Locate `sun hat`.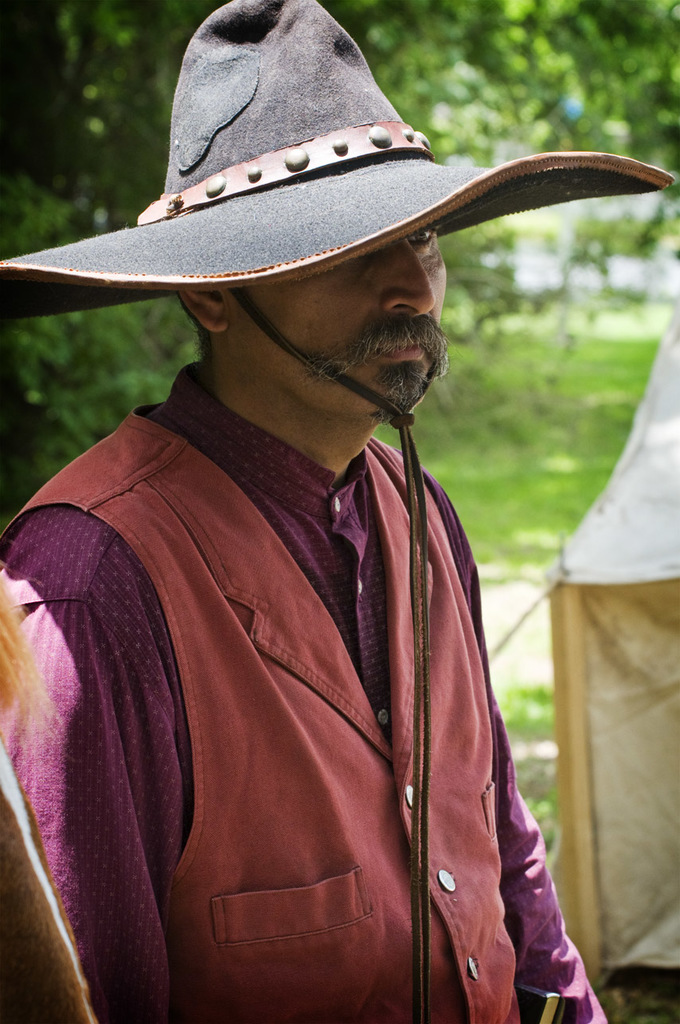
Bounding box: (0, 0, 674, 311).
